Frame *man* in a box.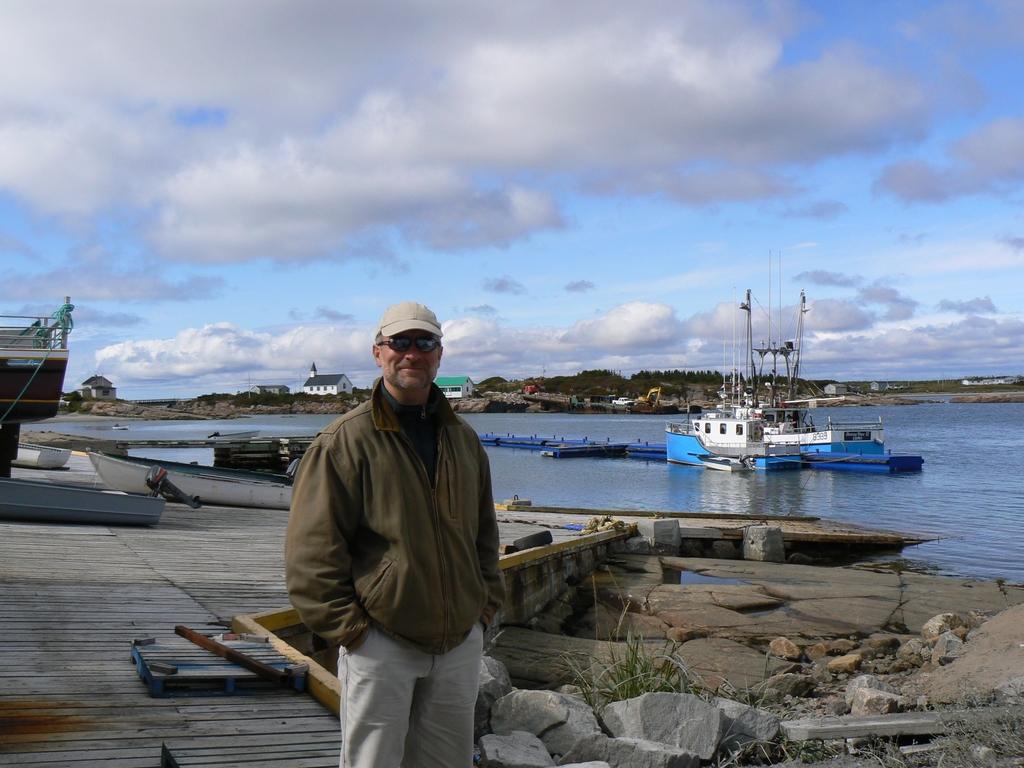
284/300/508/758.
